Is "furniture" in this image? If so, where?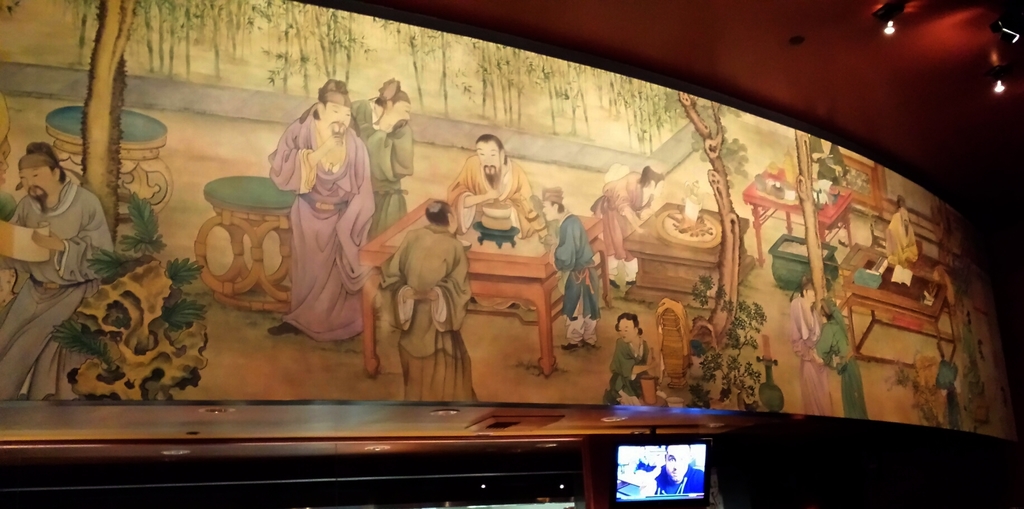
Yes, at 195,175,293,314.
